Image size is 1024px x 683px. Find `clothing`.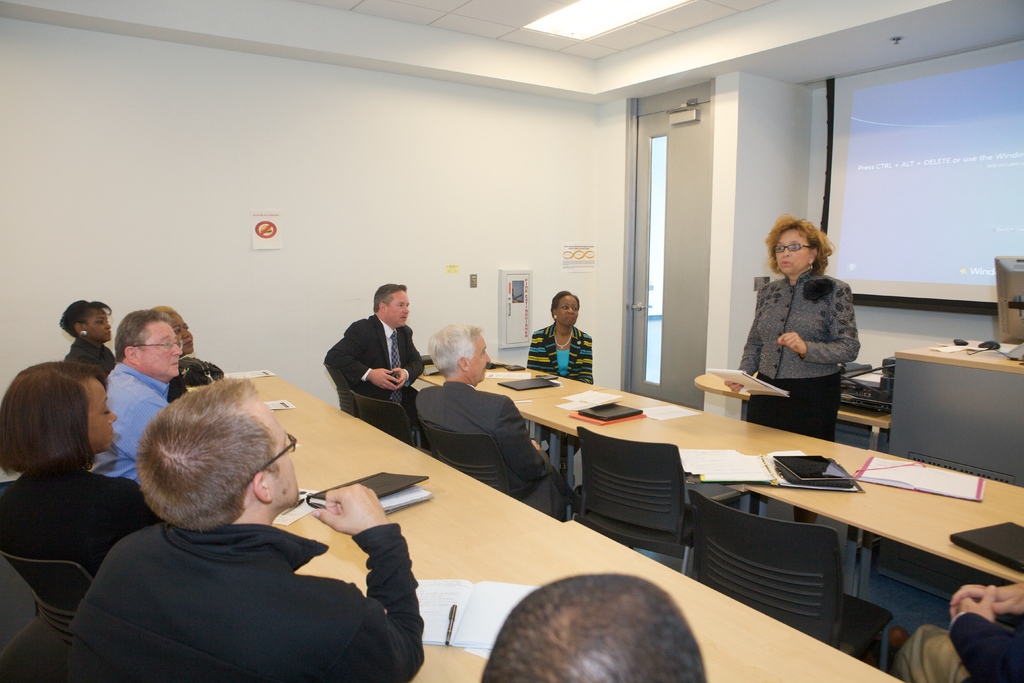
415, 375, 570, 527.
